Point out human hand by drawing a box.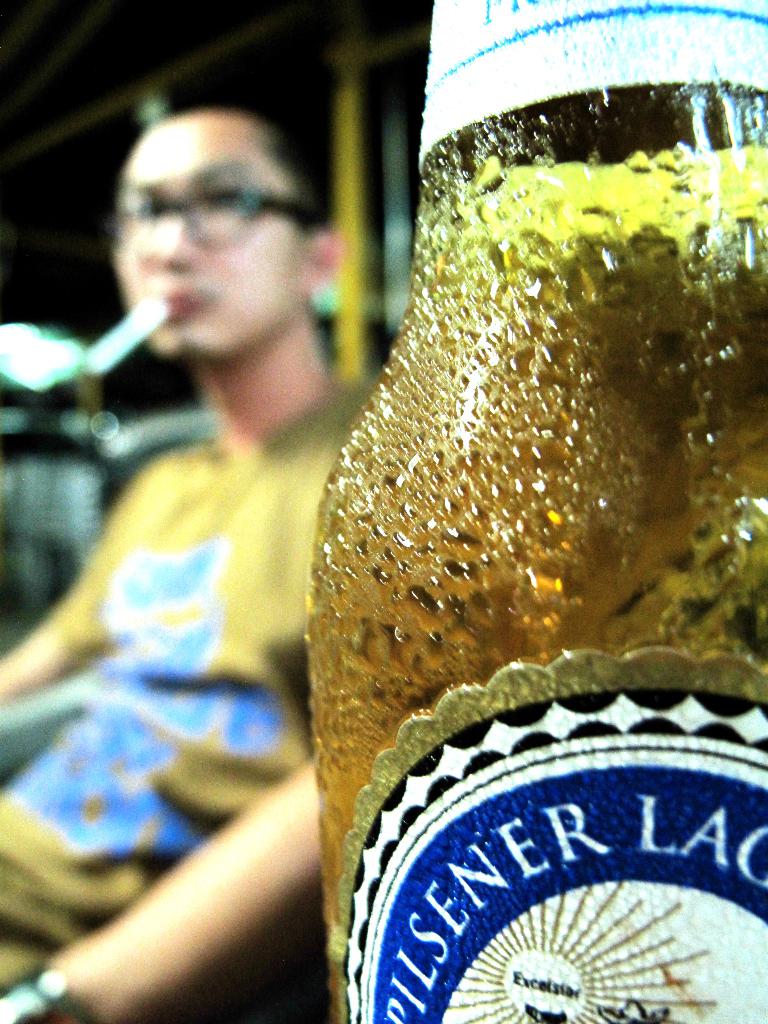
0/988/70/1023.
